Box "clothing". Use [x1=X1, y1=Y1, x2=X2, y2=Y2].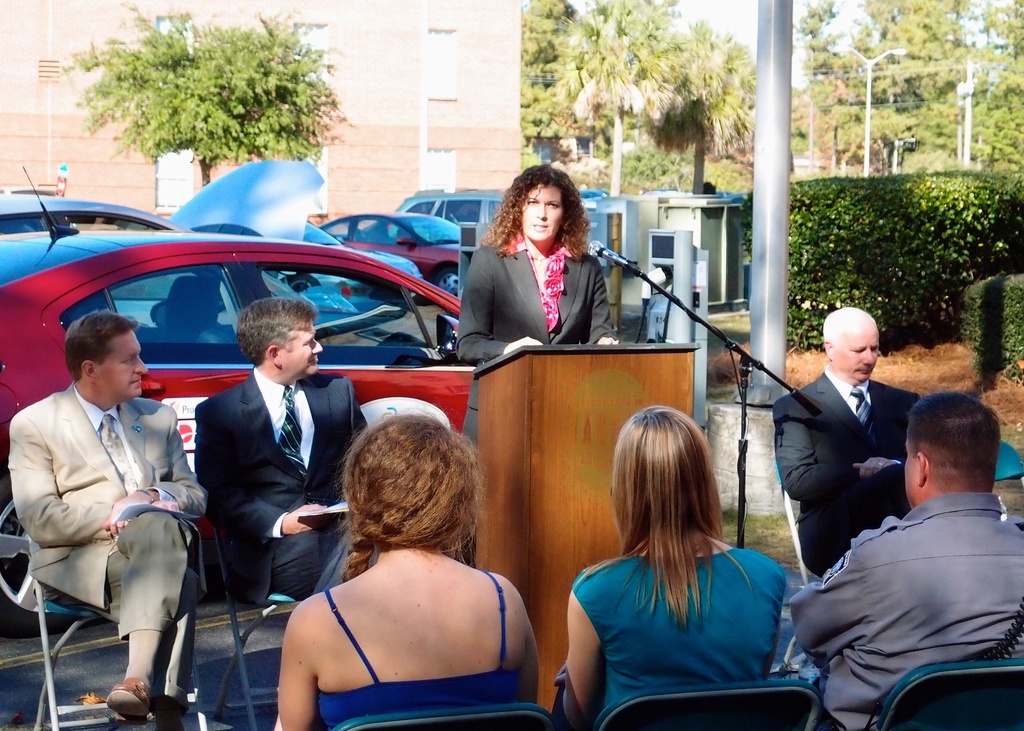
[x1=572, y1=543, x2=788, y2=707].
